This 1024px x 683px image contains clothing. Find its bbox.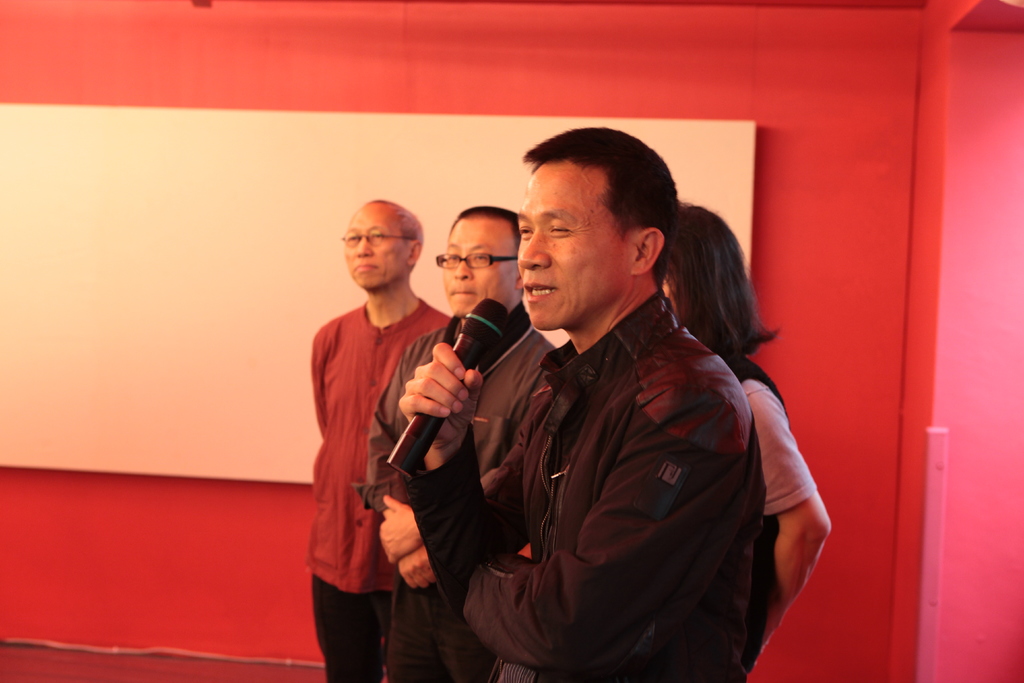
(349,303,563,682).
